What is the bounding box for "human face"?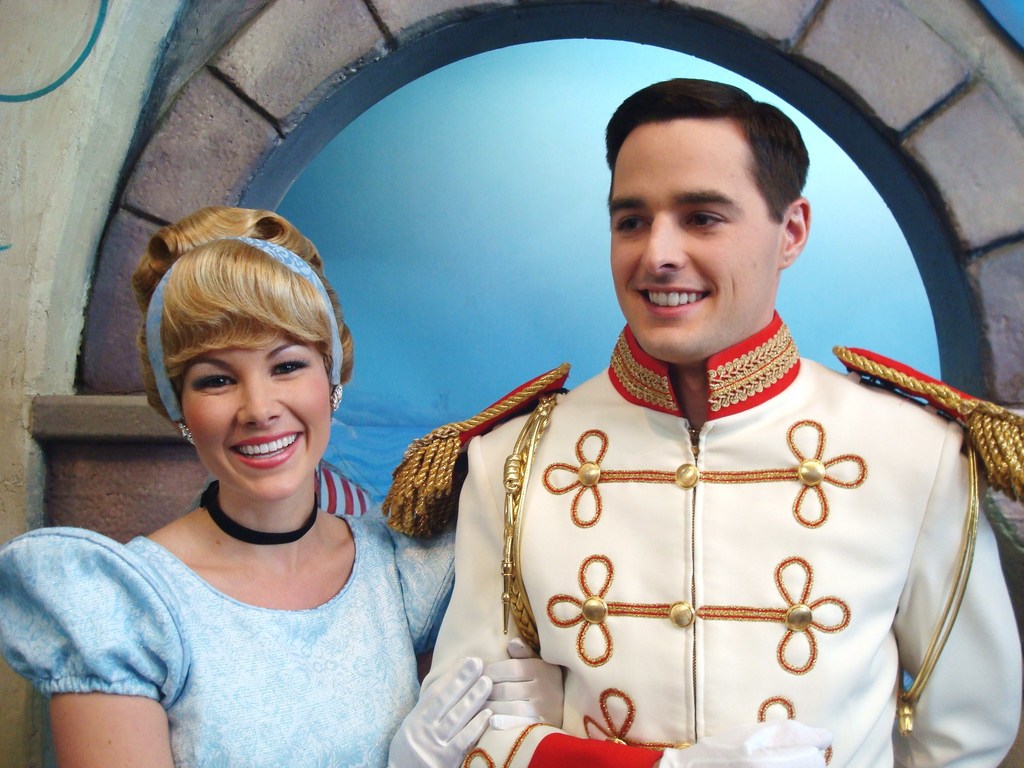
[175,292,339,508].
